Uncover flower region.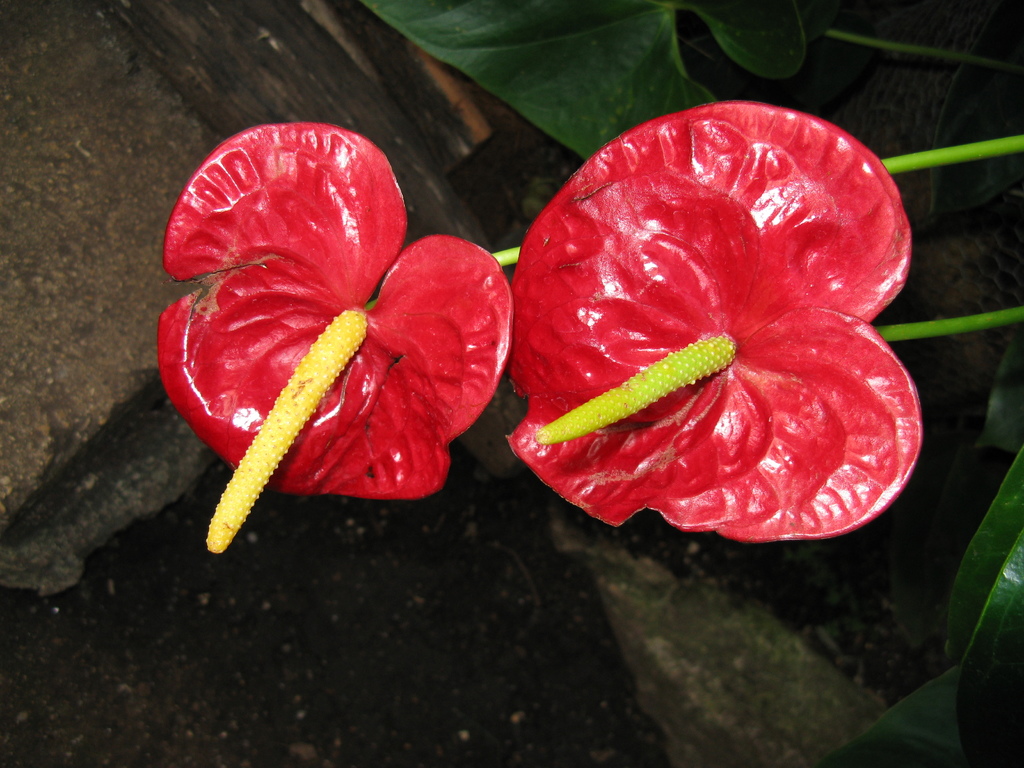
Uncovered: <region>494, 153, 890, 538</region>.
